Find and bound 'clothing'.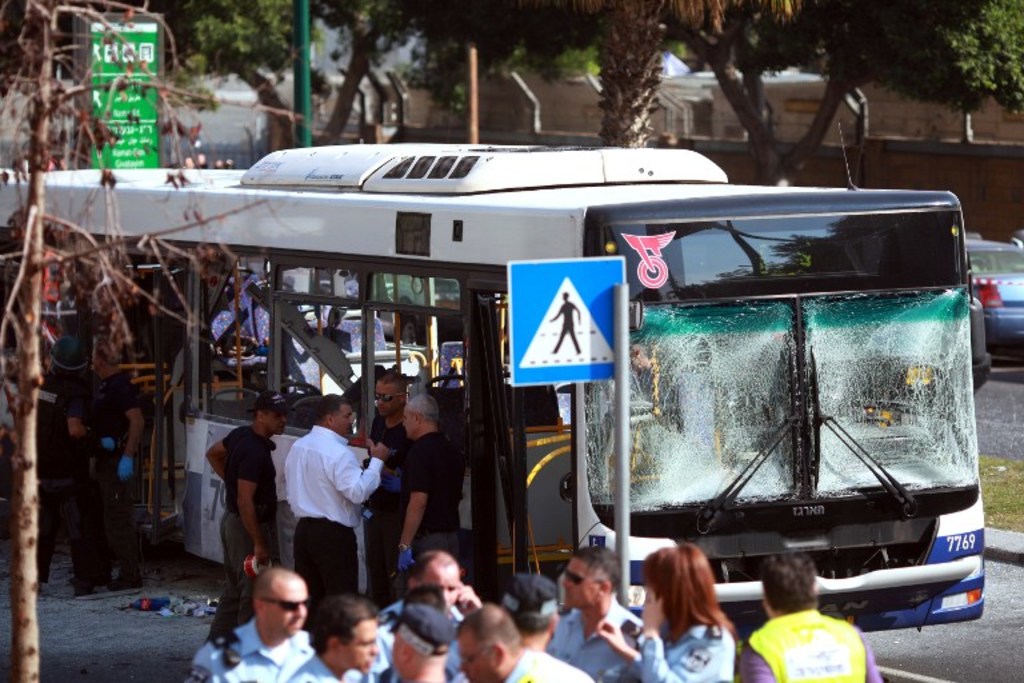
Bound: box(372, 594, 467, 630).
